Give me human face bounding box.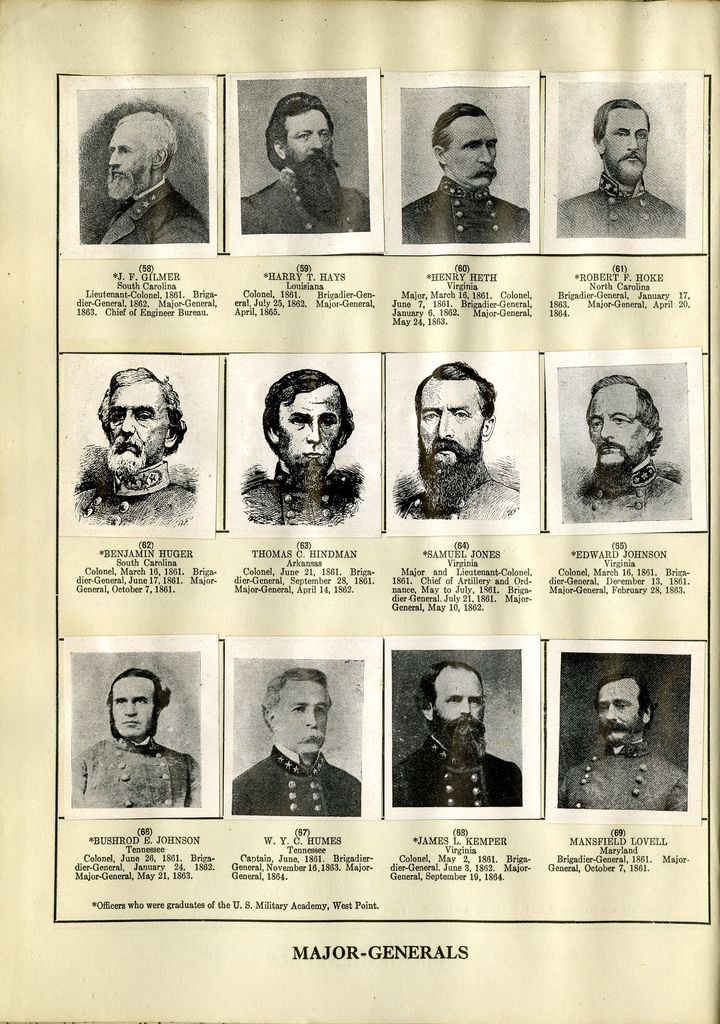
596, 677, 644, 740.
